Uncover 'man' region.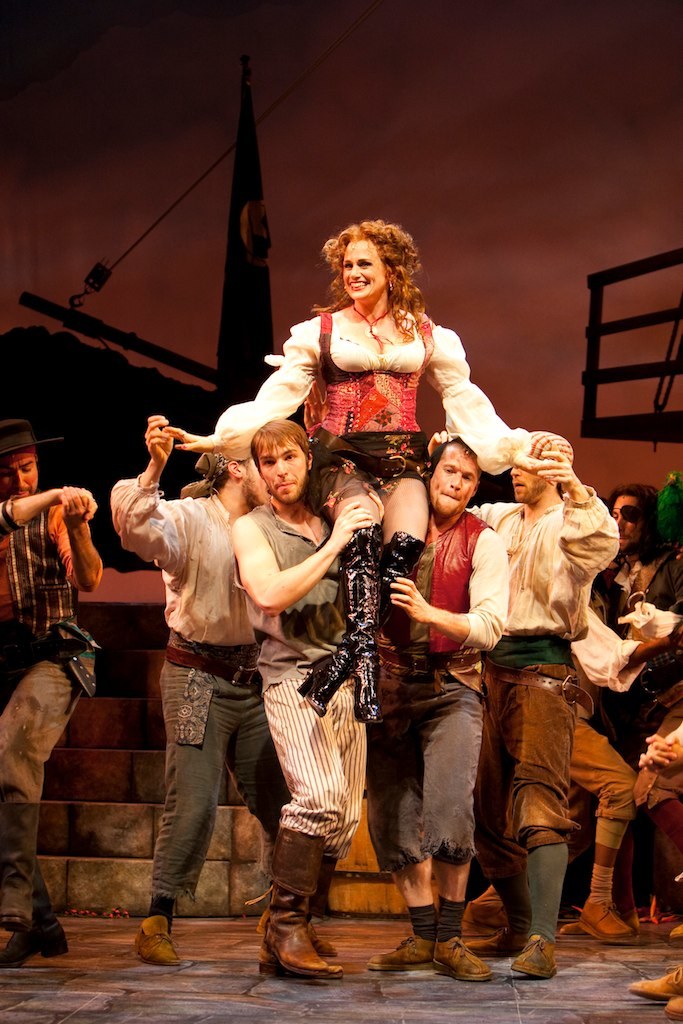
Uncovered: x1=107, y1=410, x2=259, y2=972.
